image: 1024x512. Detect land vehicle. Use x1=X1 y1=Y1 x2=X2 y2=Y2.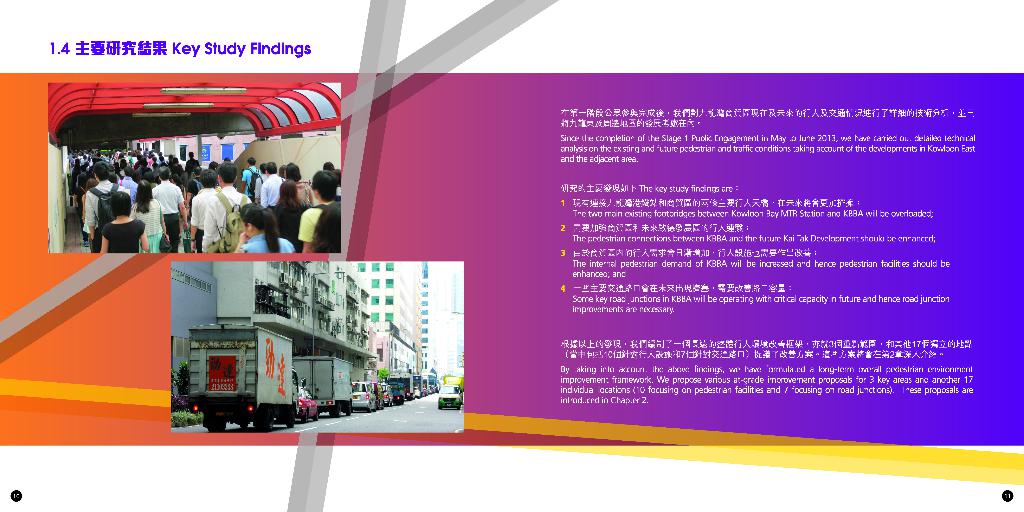
x1=348 y1=378 x2=375 y2=410.
